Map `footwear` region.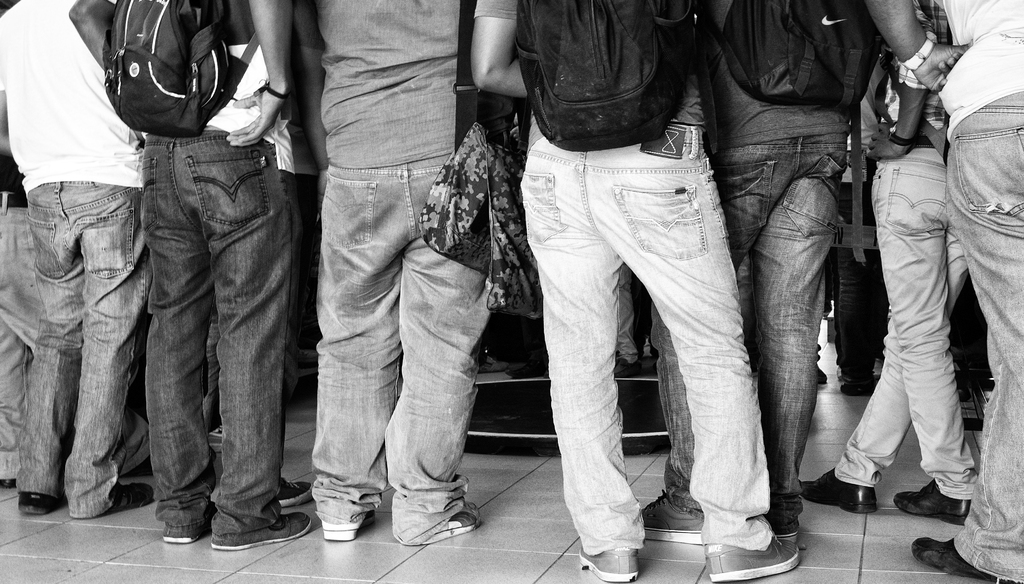
Mapped to <bbox>273, 479, 314, 503</bbox>.
